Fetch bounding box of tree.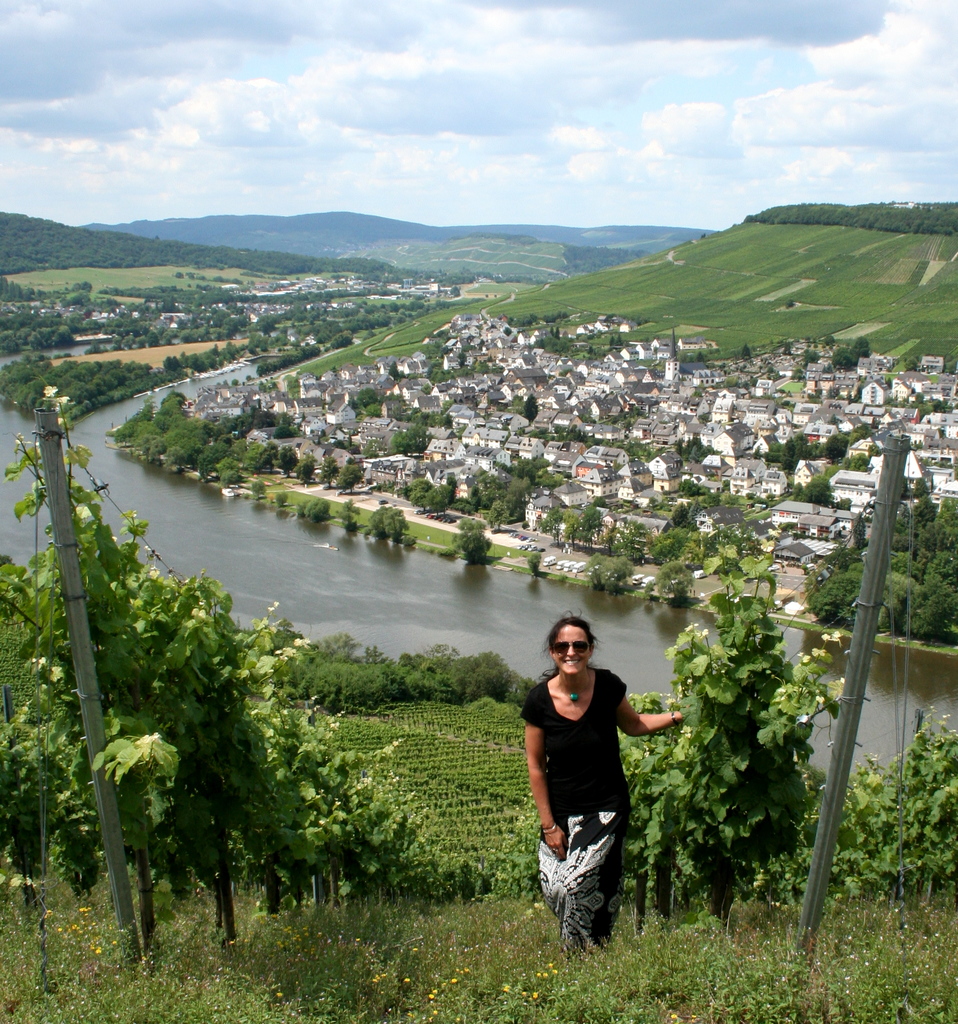
Bbox: bbox=[310, 493, 331, 518].
